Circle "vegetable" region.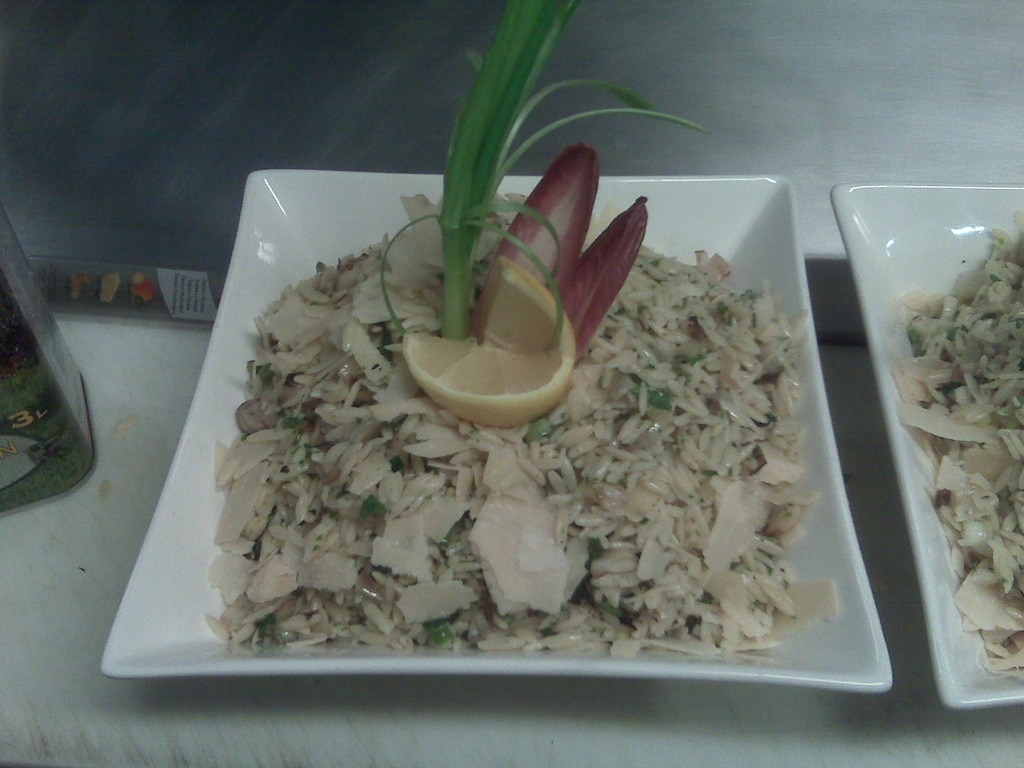
Region: left=411, top=254, right=581, bottom=428.
